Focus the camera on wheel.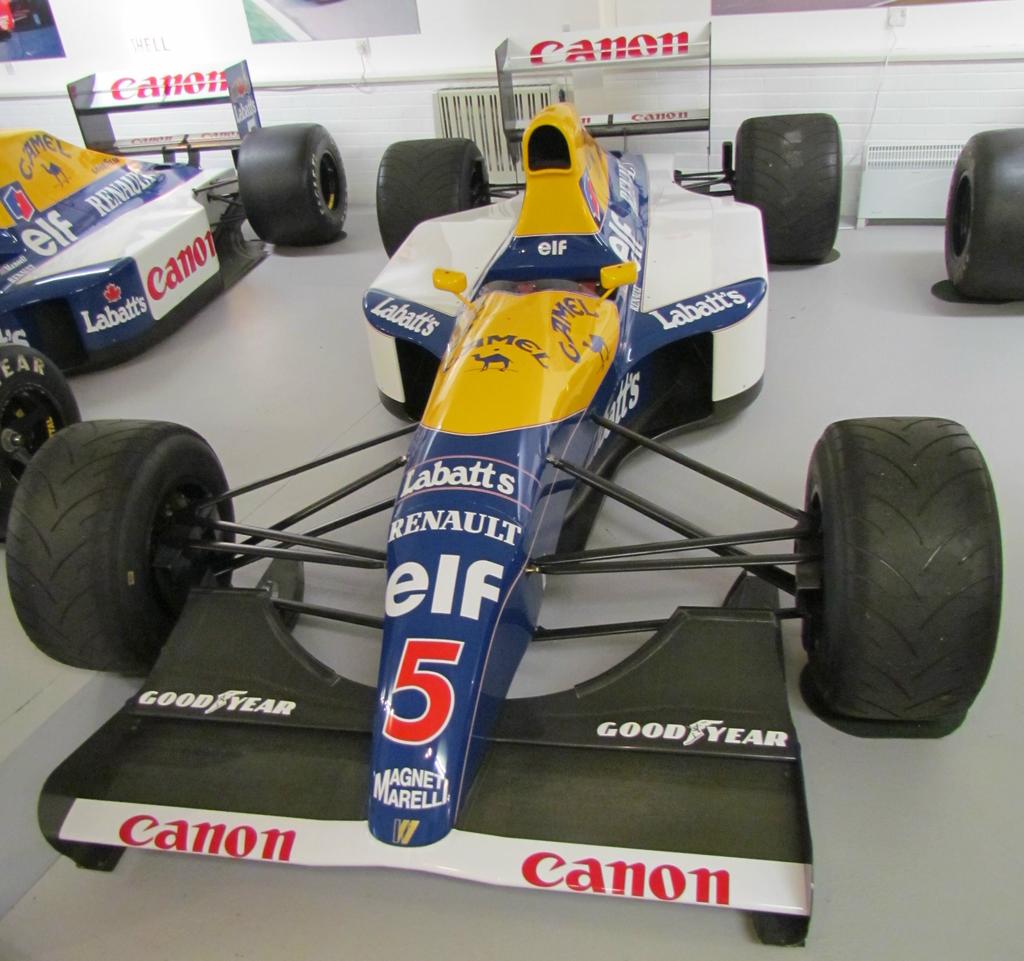
Focus region: x1=794 y1=416 x2=1003 y2=716.
